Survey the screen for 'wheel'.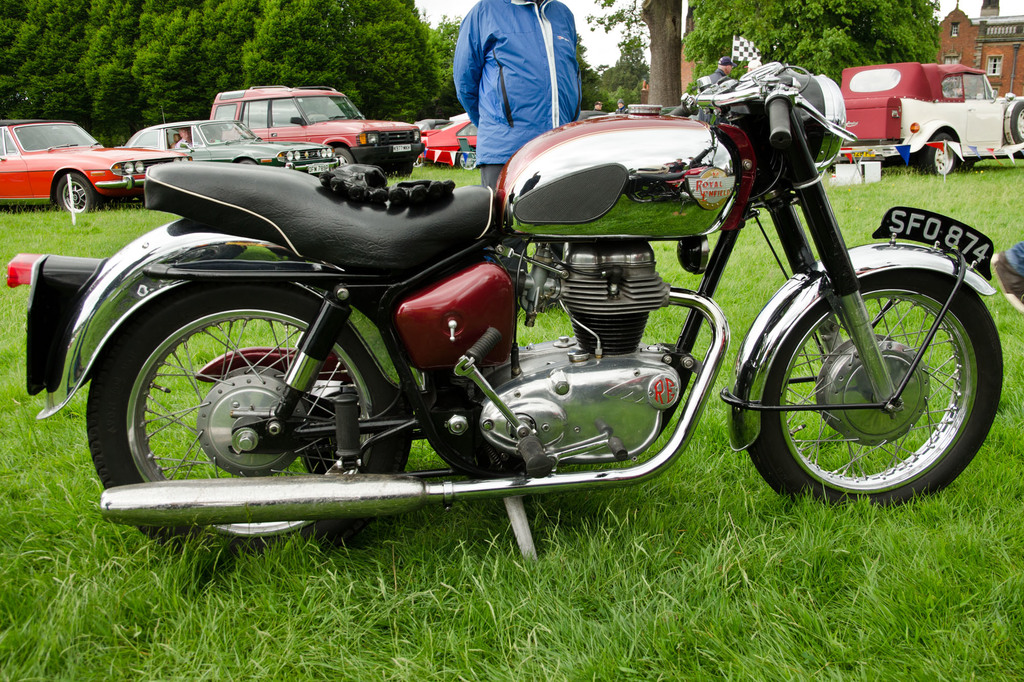
Survey found: (422,160,441,171).
